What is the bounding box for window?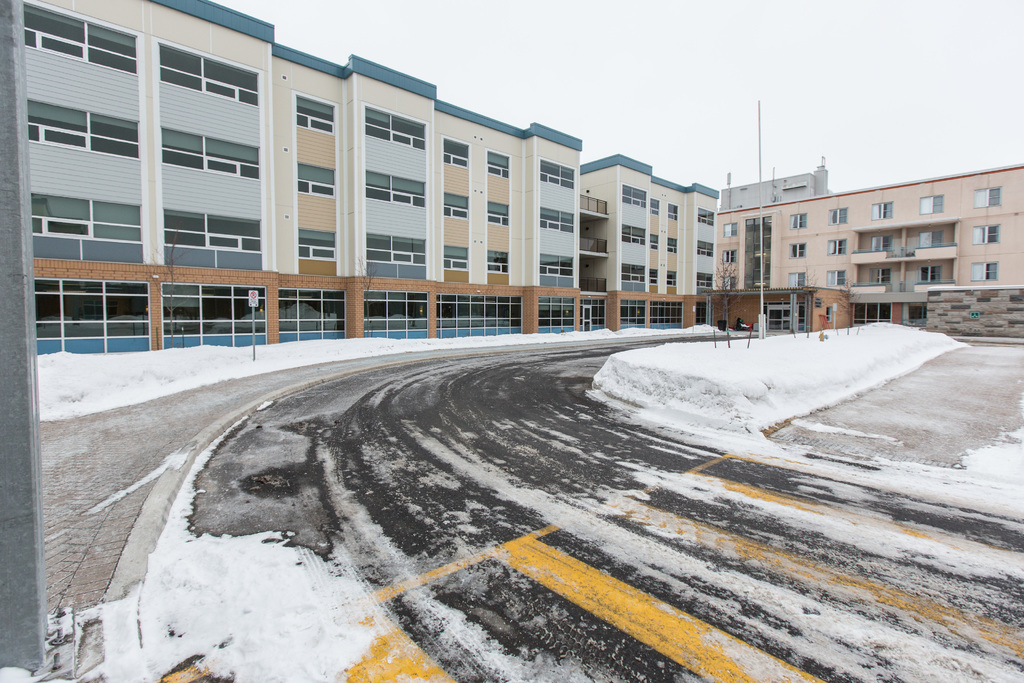
[left=918, top=262, right=943, bottom=284].
